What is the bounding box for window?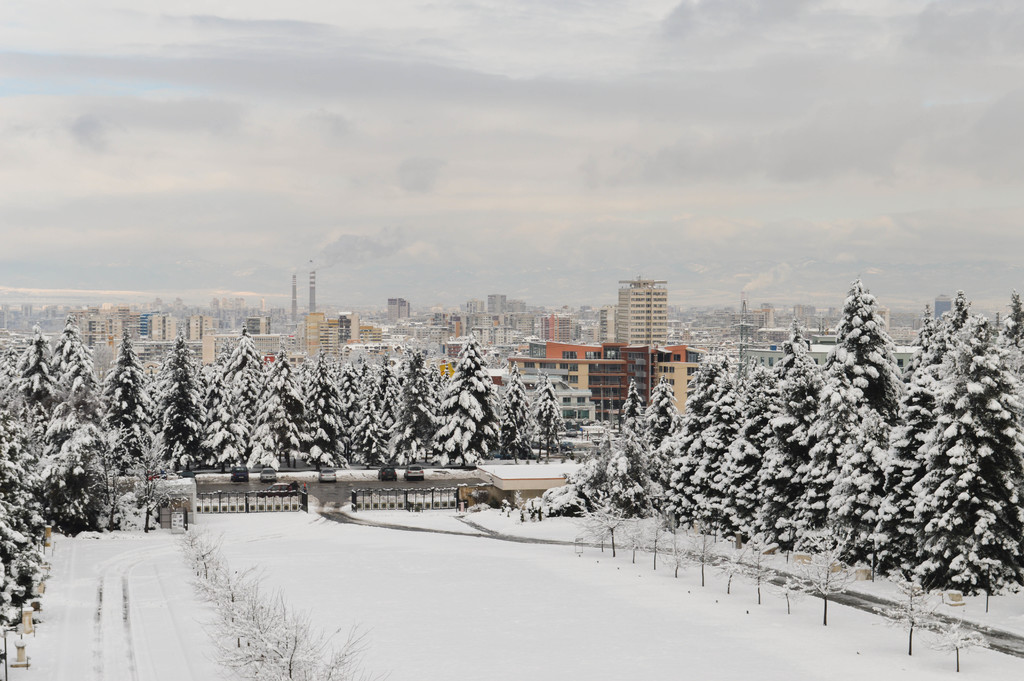
region(566, 365, 577, 371).
